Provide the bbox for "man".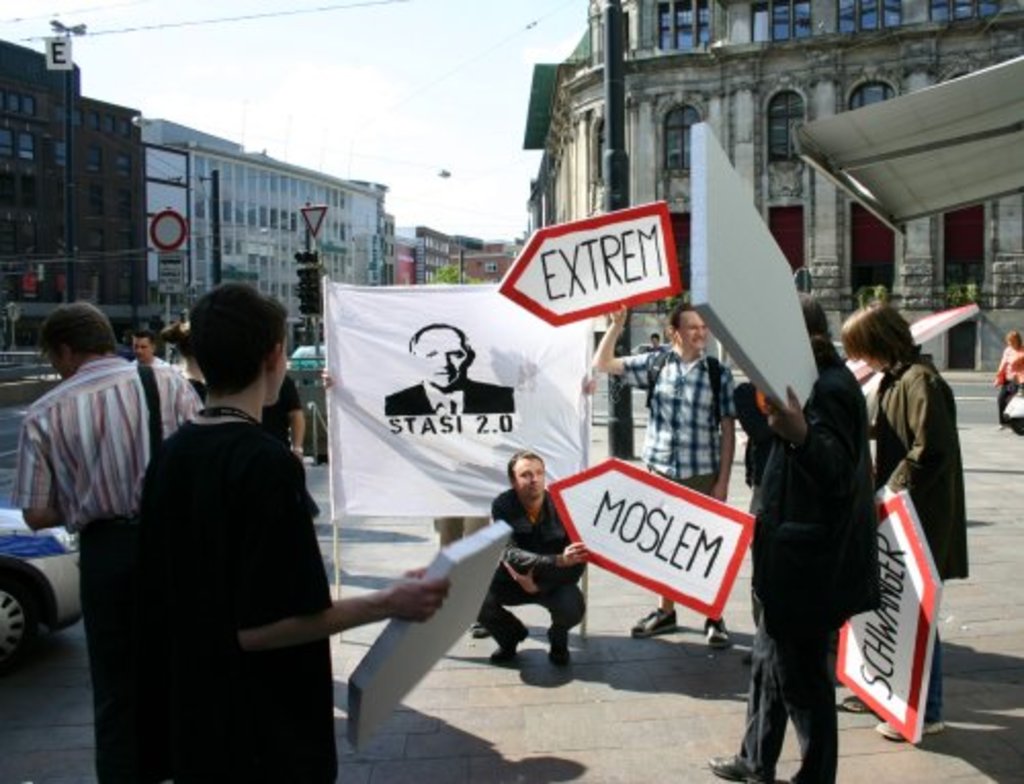
Rect(707, 295, 885, 782).
